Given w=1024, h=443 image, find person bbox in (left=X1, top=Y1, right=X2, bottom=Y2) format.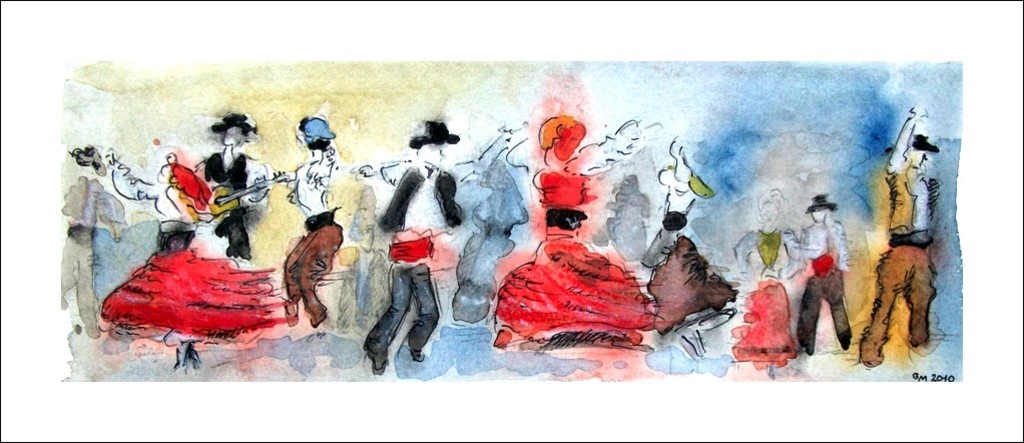
(left=865, top=92, right=945, bottom=368).
